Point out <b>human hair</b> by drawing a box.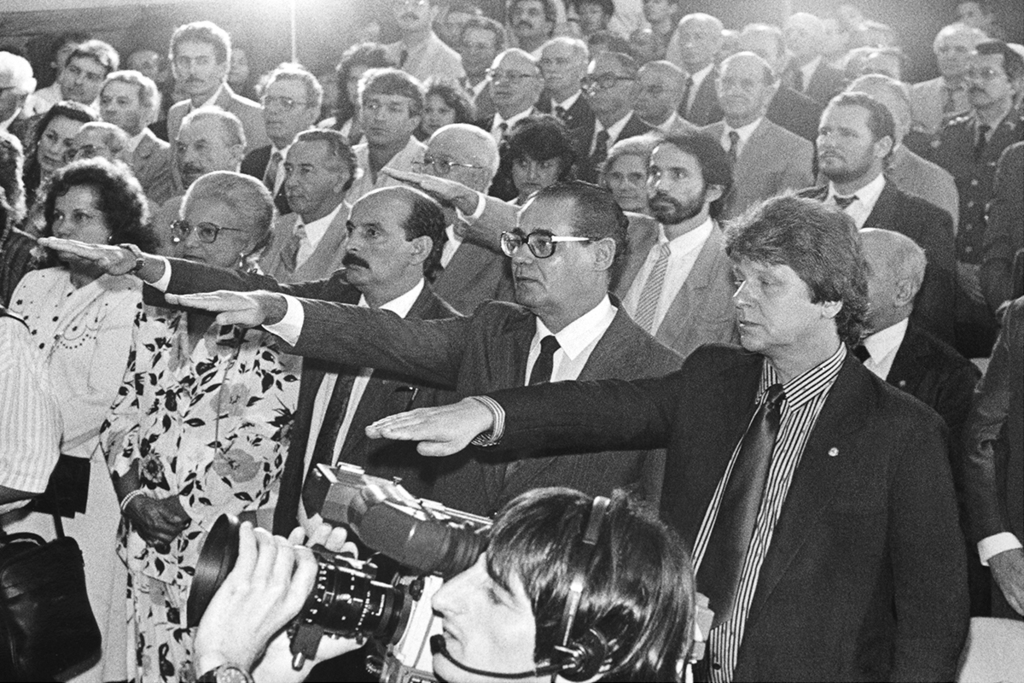
select_region(419, 76, 476, 128).
